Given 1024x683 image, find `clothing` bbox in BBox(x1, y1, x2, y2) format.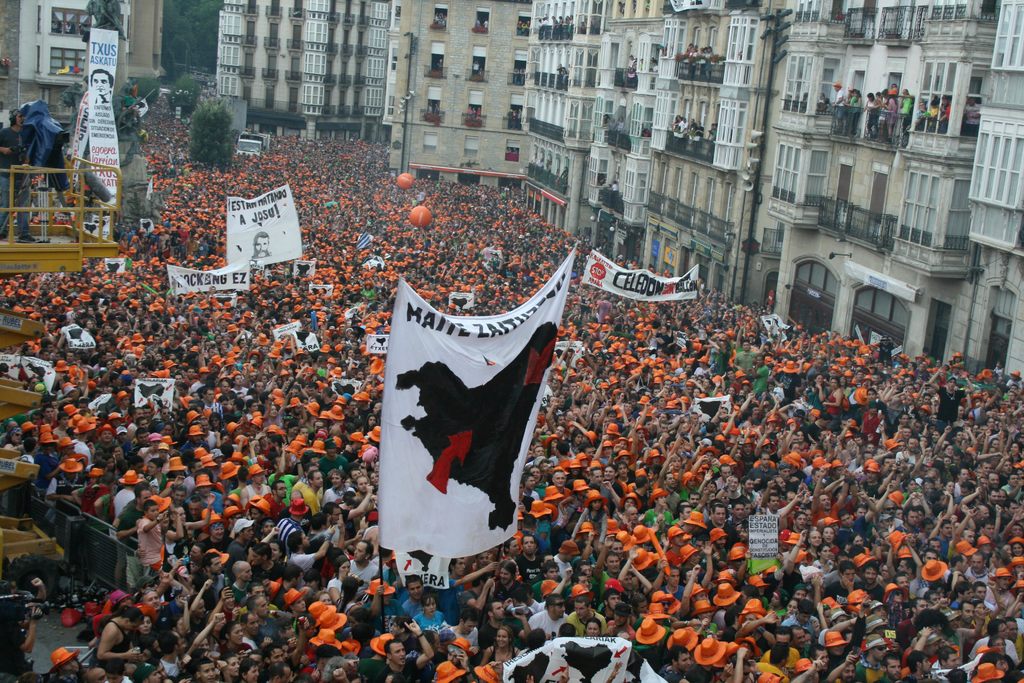
BBox(705, 518, 733, 544).
